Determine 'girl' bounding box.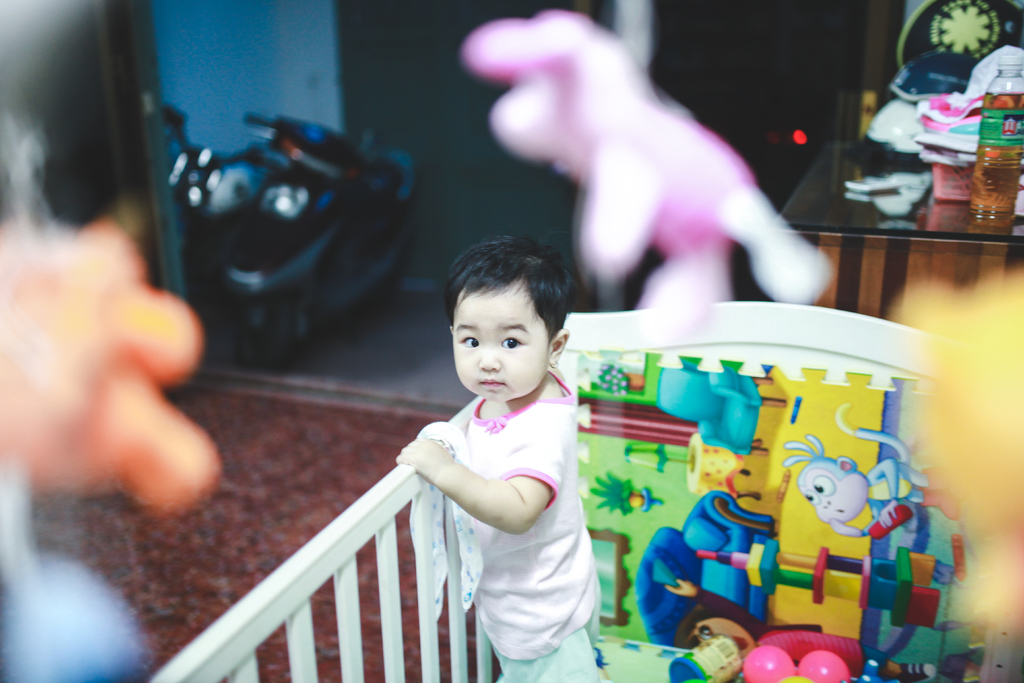
Determined: select_region(396, 236, 604, 682).
